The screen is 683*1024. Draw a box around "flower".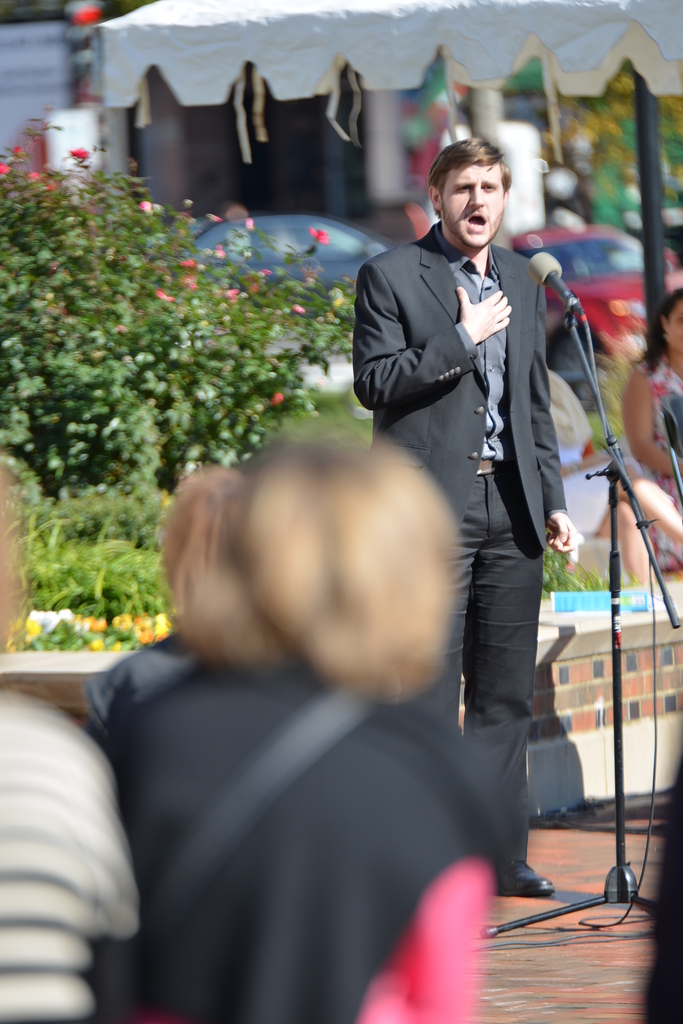
x1=243, y1=218, x2=255, y2=232.
